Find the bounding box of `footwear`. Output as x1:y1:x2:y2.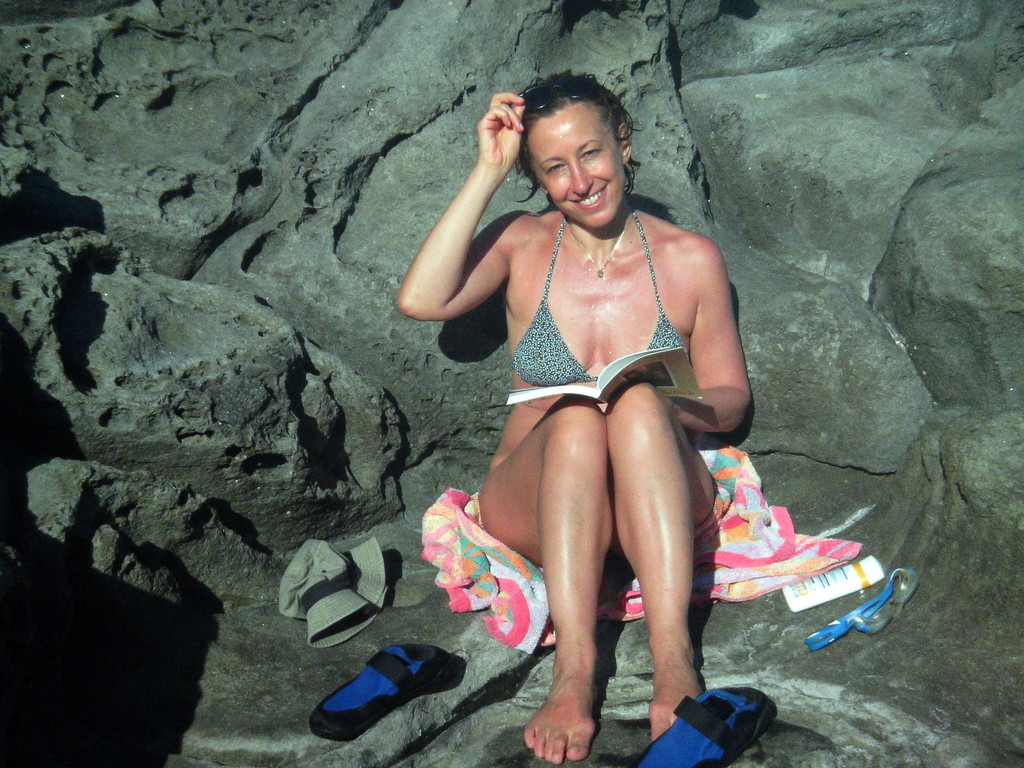
312:637:460:741.
